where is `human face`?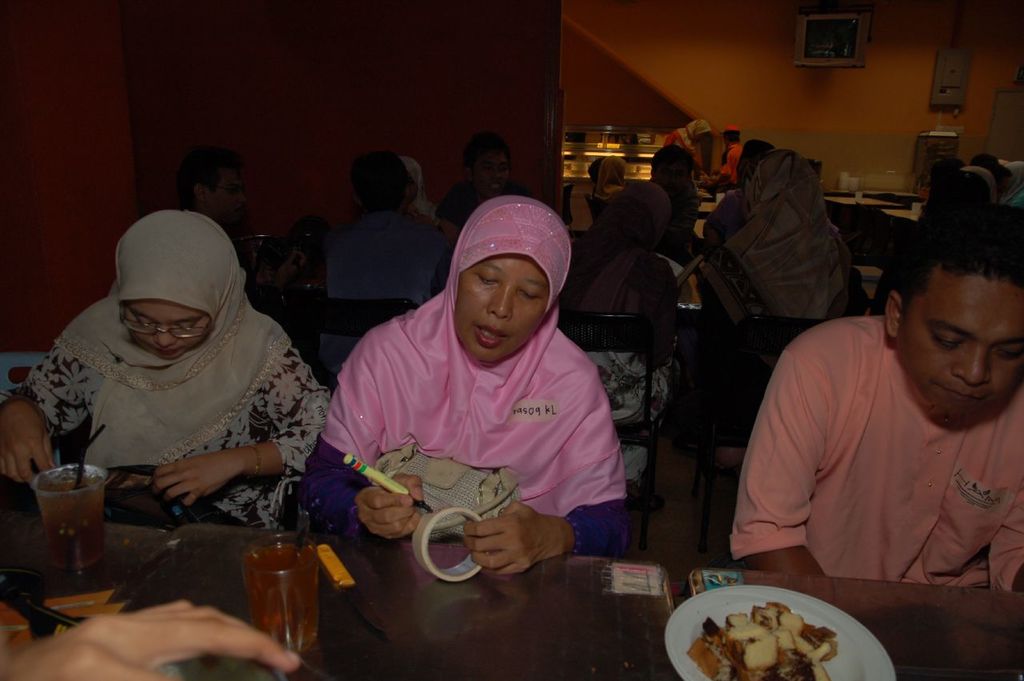
l=206, t=170, r=249, b=225.
